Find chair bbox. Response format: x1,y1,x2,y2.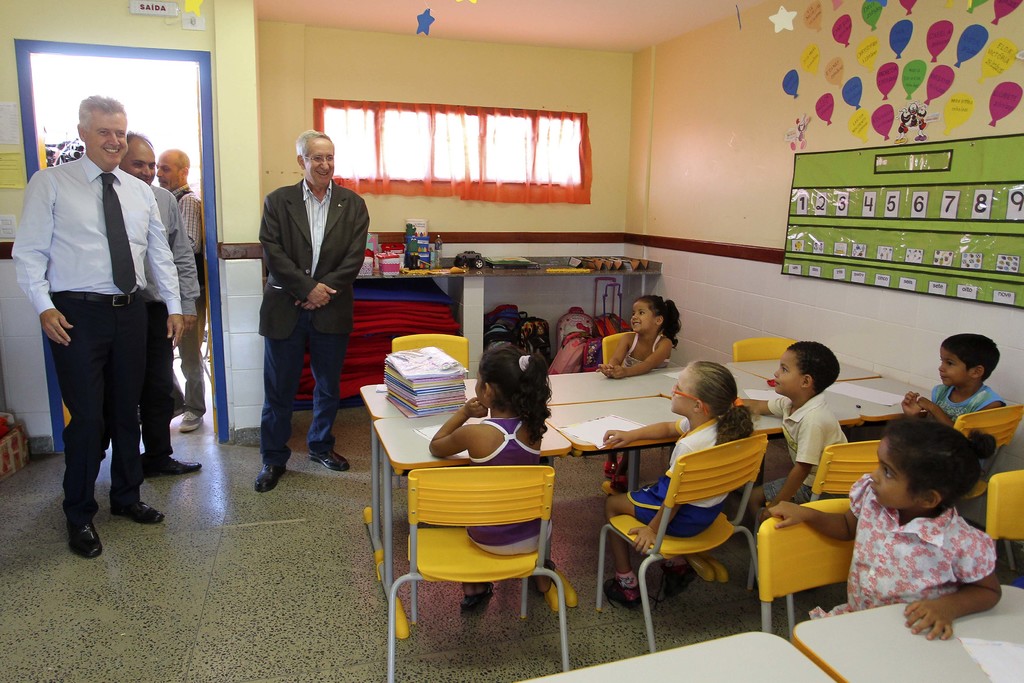
602,328,680,495.
